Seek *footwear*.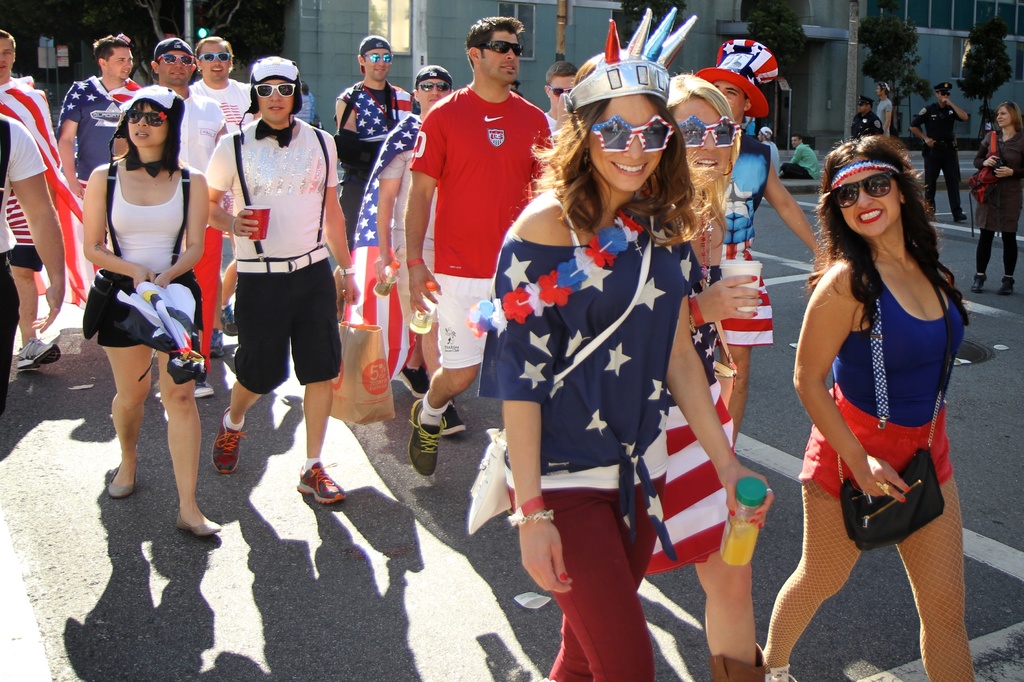
bbox(764, 648, 796, 681).
